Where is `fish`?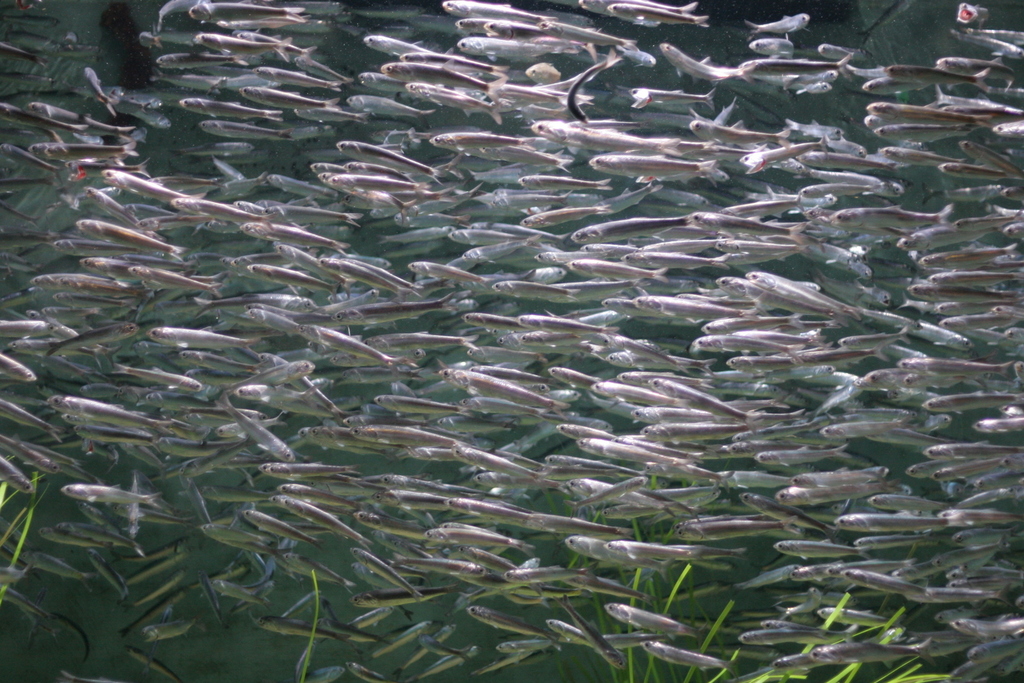
left=563, top=532, right=675, bottom=581.
